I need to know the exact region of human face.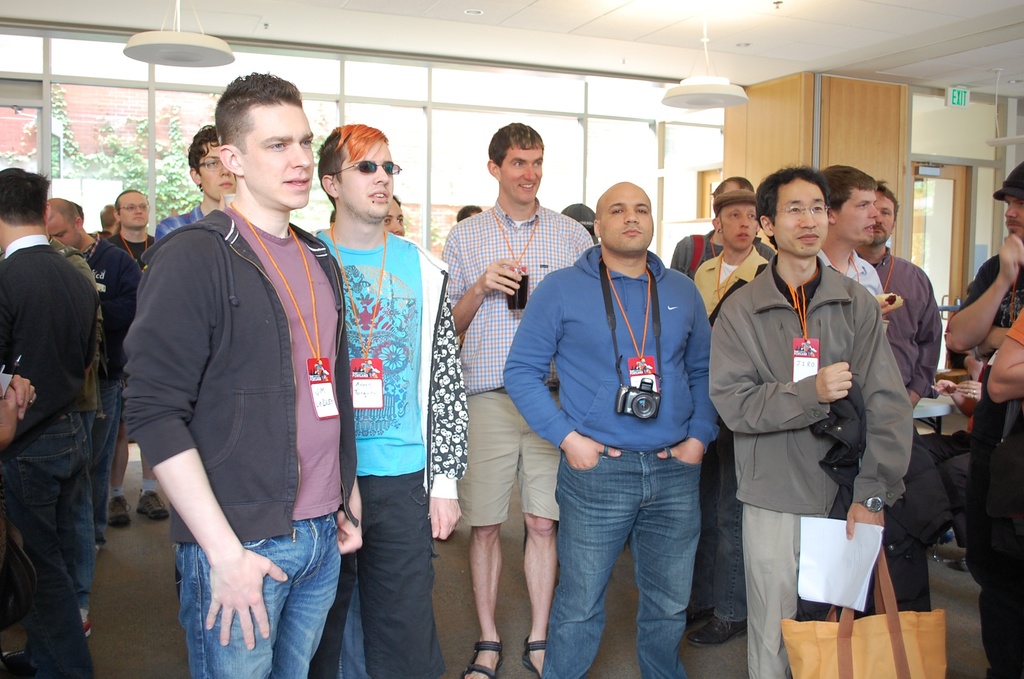
Region: box(834, 187, 879, 245).
